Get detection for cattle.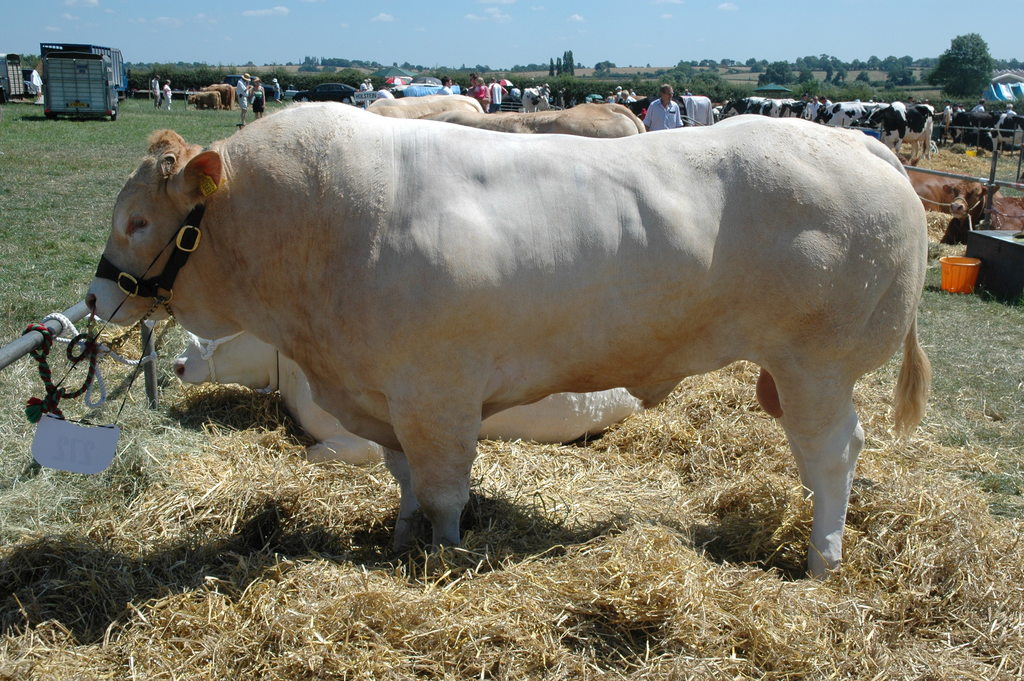
Detection: 902,169,959,213.
